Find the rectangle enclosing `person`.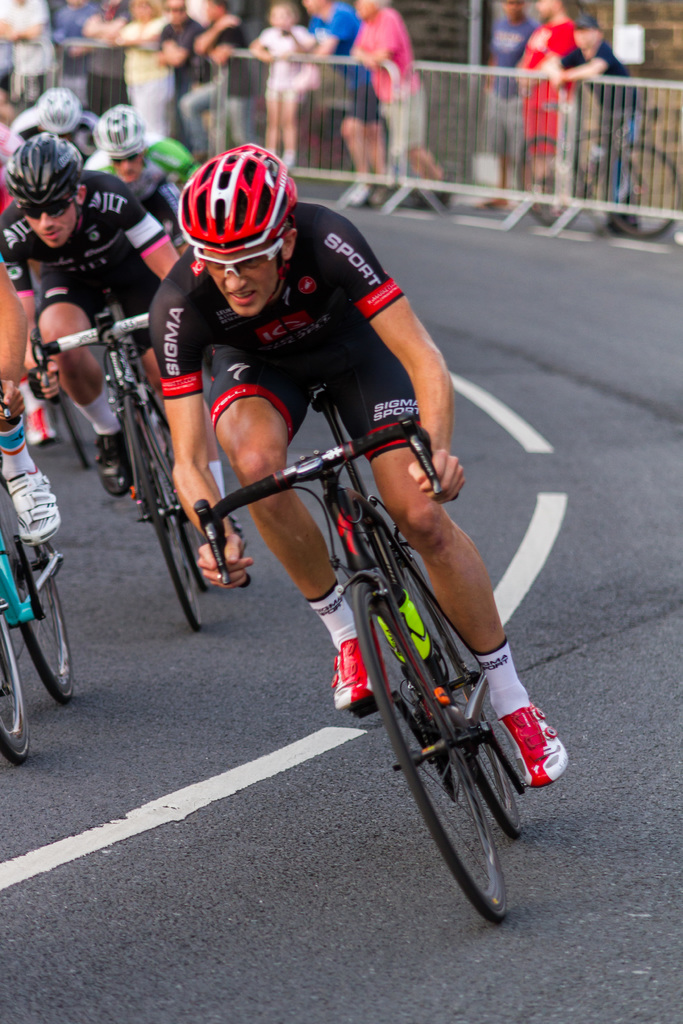
{"x1": 552, "y1": 17, "x2": 640, "y2": 230}.
